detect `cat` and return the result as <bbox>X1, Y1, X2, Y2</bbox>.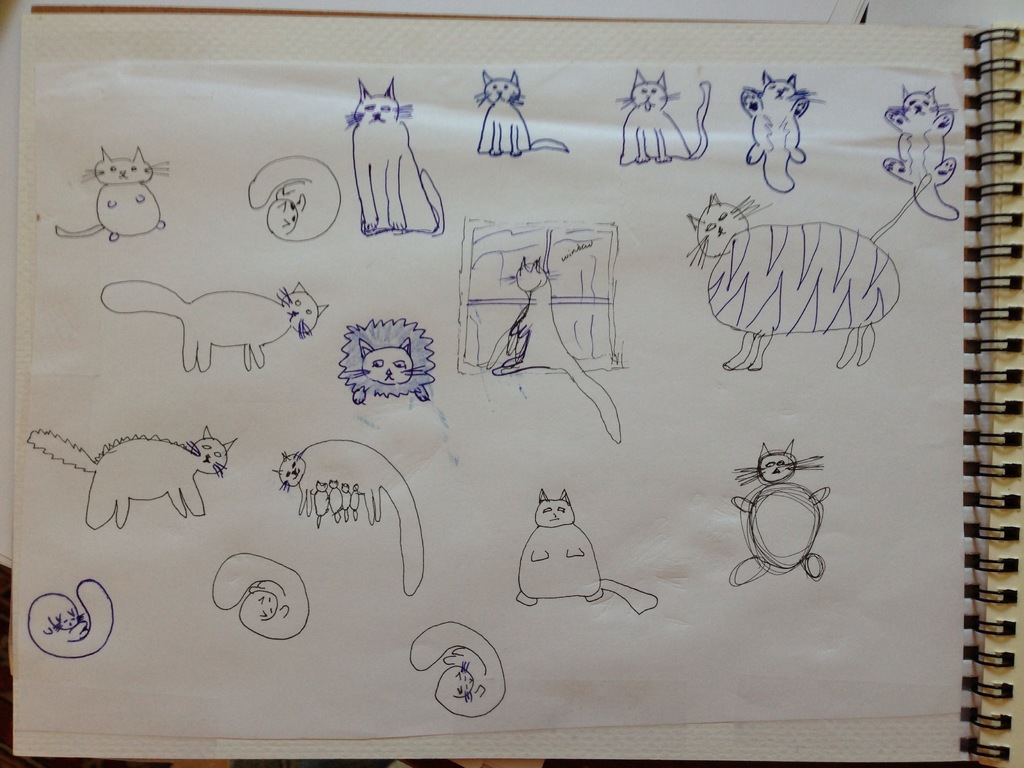
<bbox>28, 431, 237, 532</bbox>.
